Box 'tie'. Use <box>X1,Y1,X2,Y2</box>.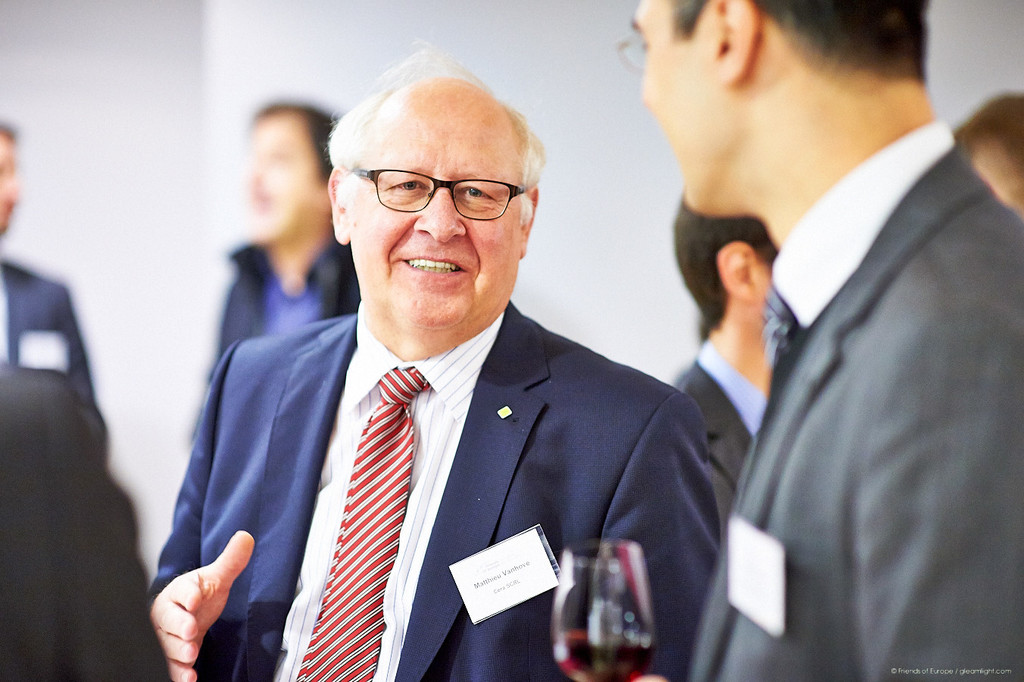
<box>758,289,804,372</box>.
